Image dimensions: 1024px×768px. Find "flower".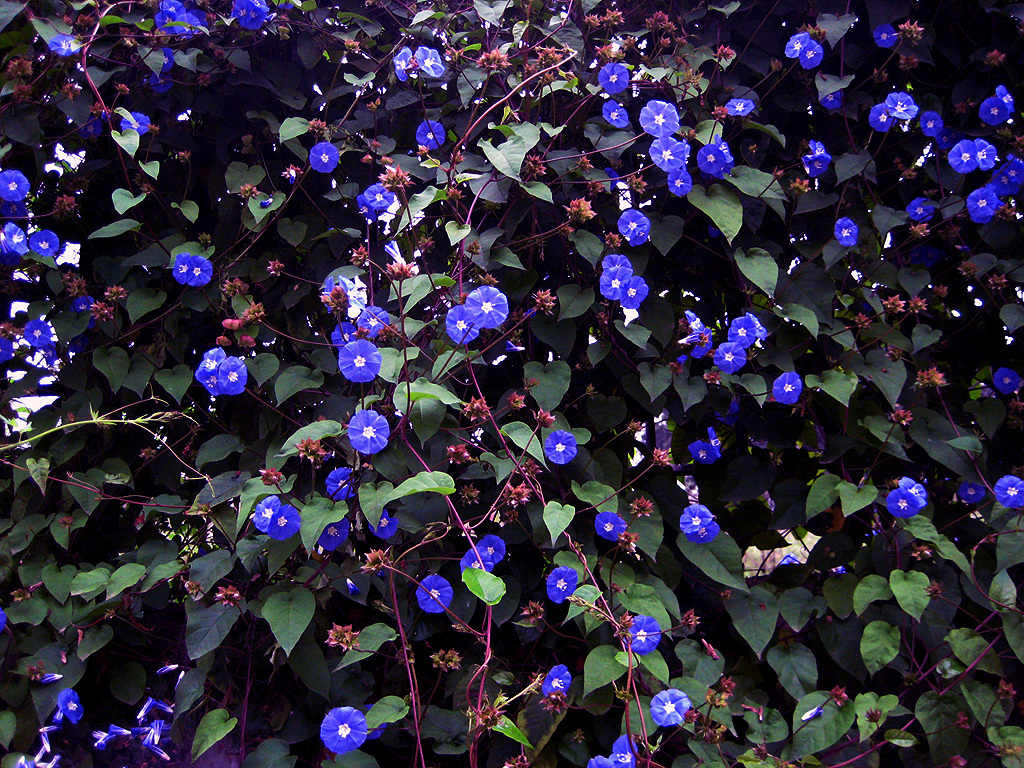
select_region(148, 53, 175, 77).
